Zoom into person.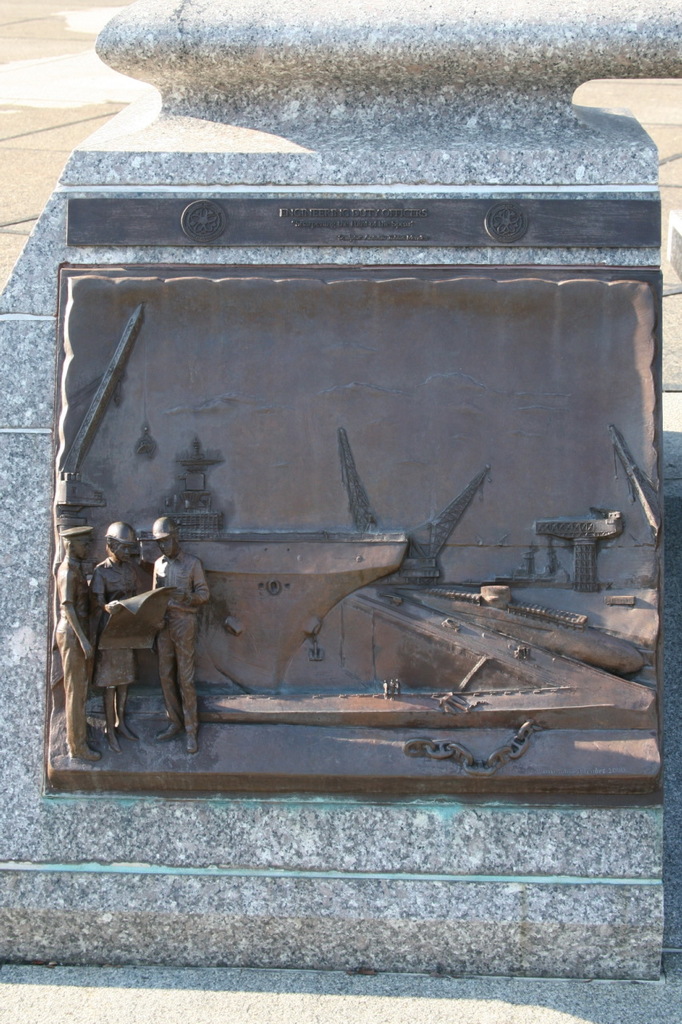
Zoom target: [x1=154, y1=504, x2=214, y2=754].
